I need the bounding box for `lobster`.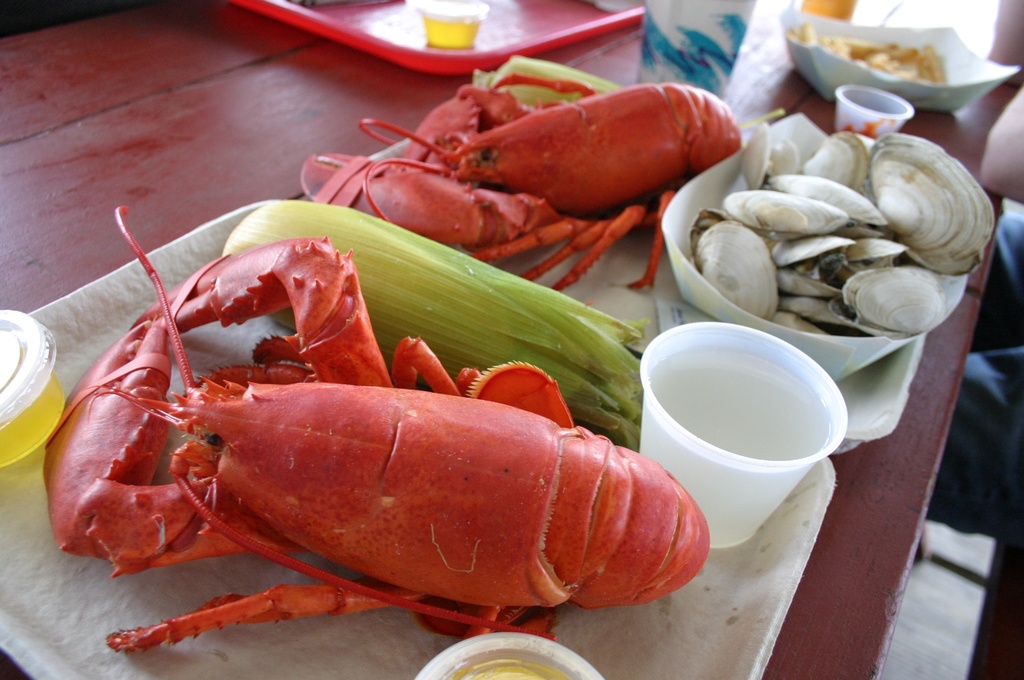
Here it is: (42, 207, 713, 660).
